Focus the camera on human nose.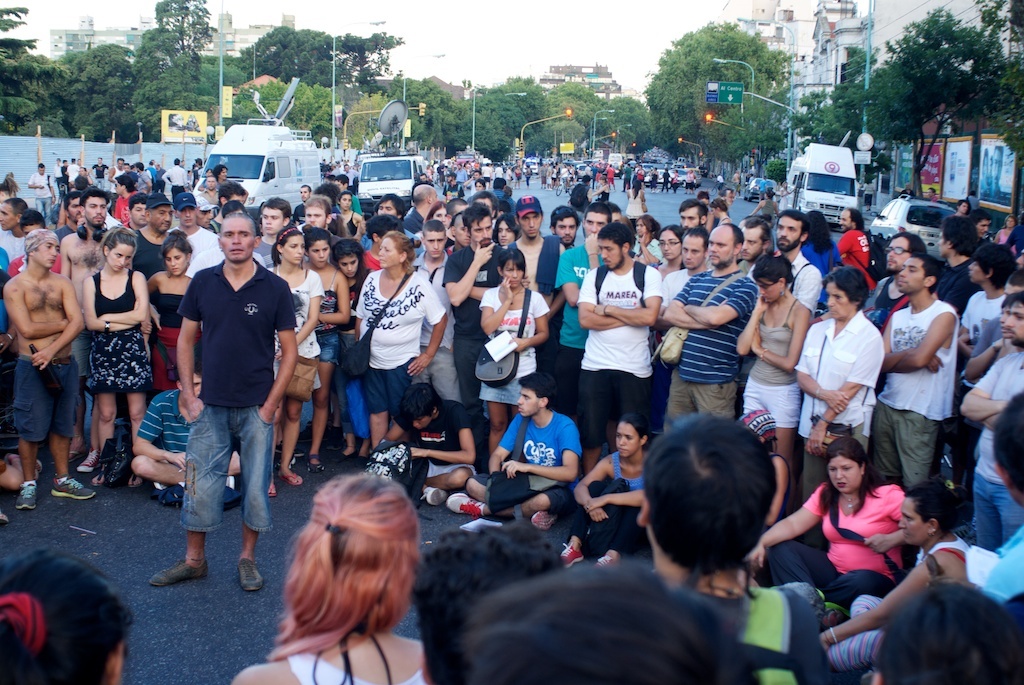
Focus region: 636,226,643,232.
